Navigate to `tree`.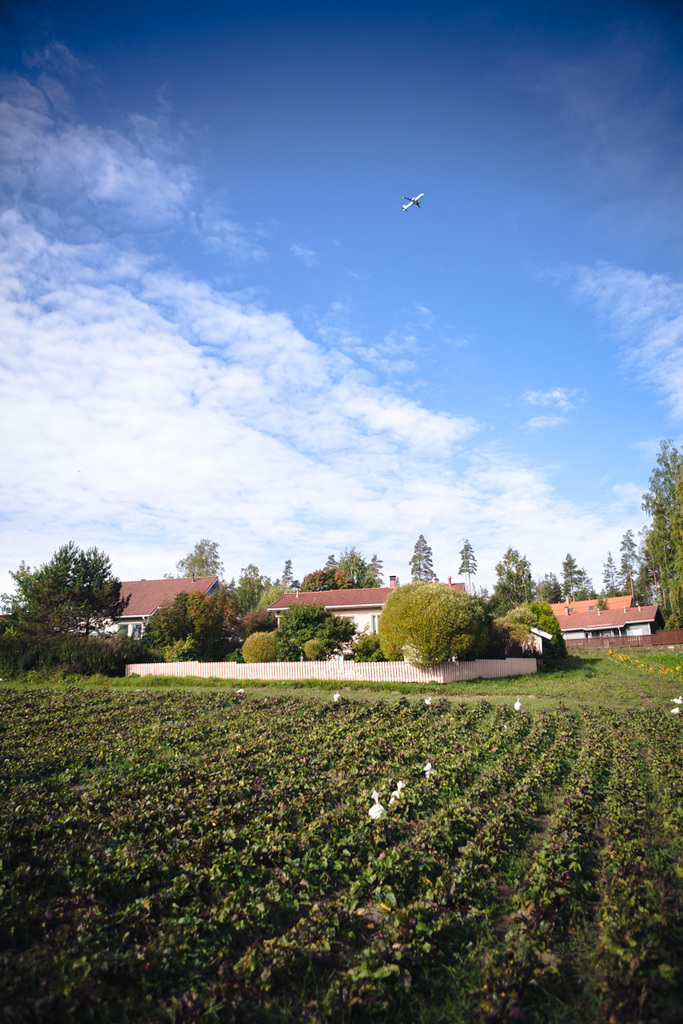
Navigation target: 447/538/475/575.
